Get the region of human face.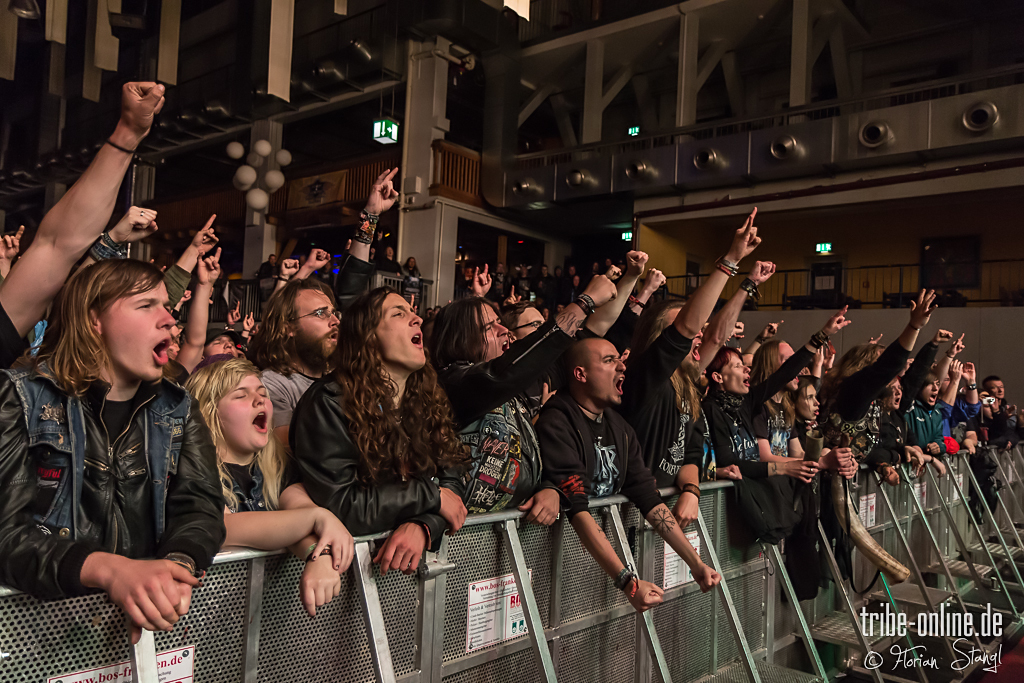
pyautogui.locateOnScreen(785, 342, 799, 392).
